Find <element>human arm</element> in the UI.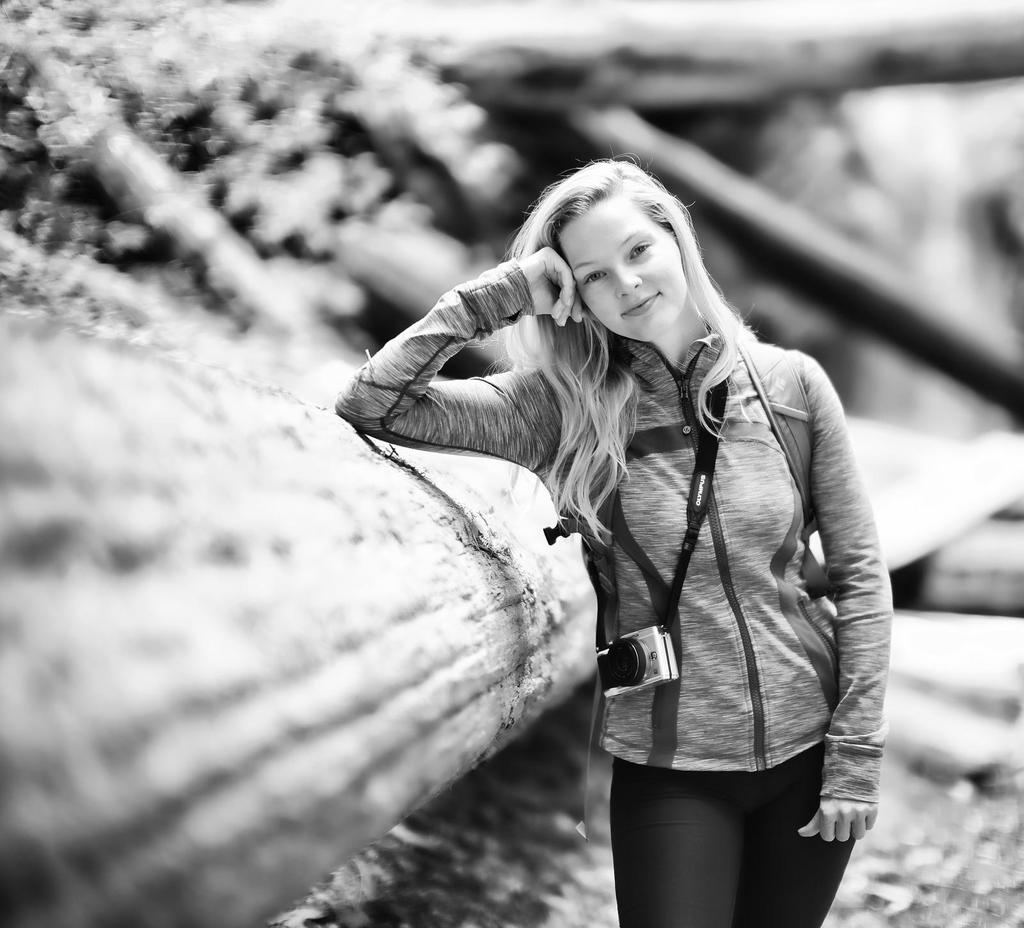
UI element at pyautogui.locateOnScreen(347, 266, 581, 510).
